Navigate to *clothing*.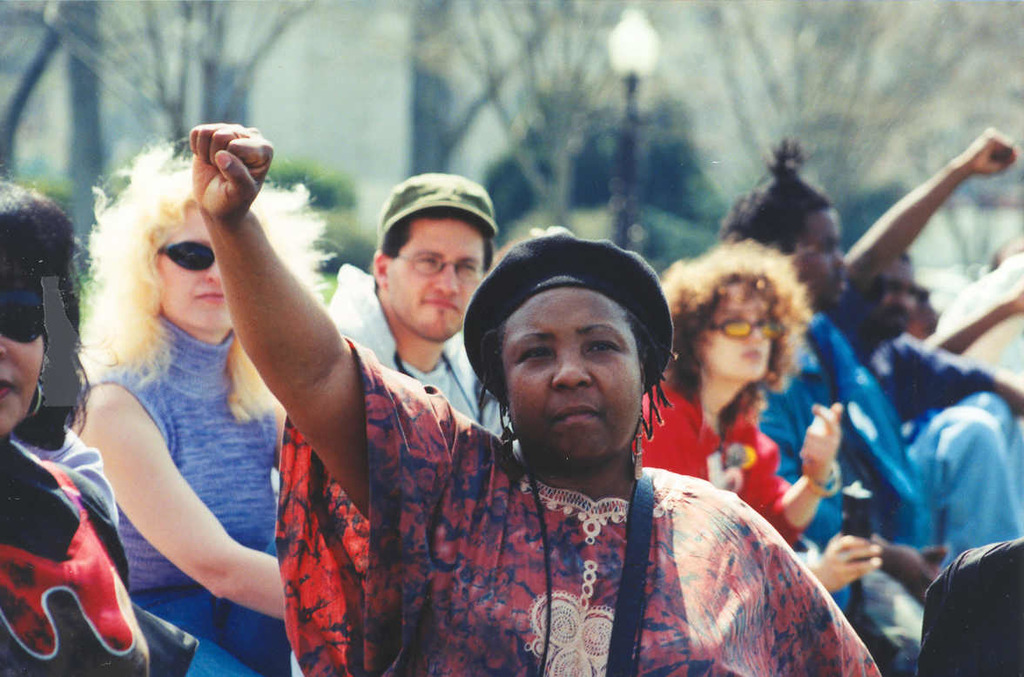
Navigation target: x1=763 y1=312 x2=913 y2=611.
